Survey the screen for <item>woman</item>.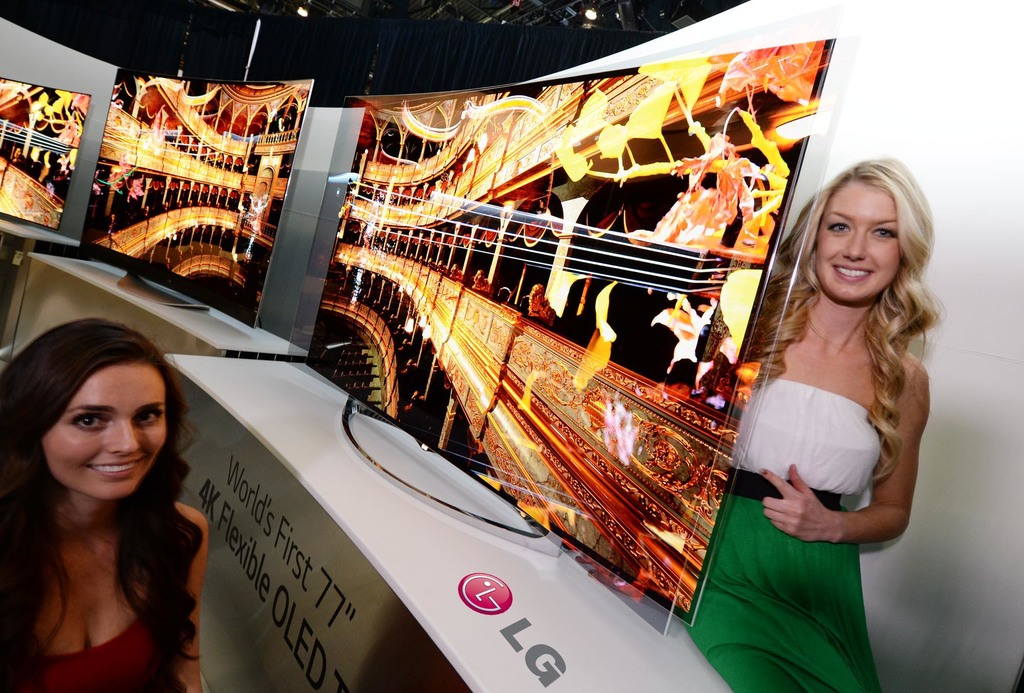
Survey found: (x1=0, y1=322, x2=238, y2=692).
